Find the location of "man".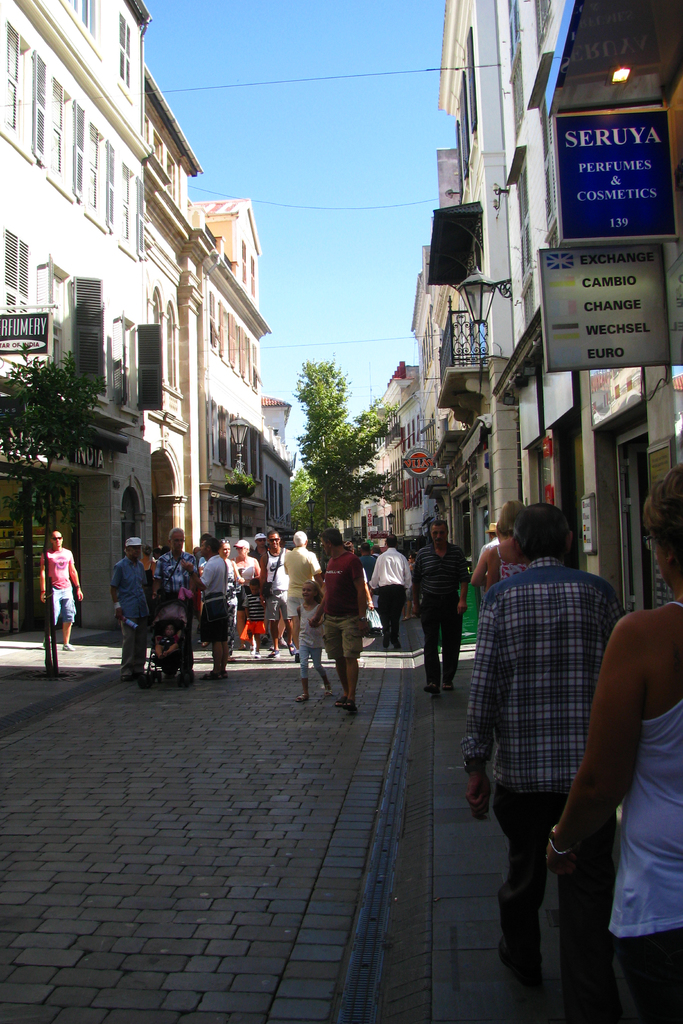
Location: bbox=[278, 529, 317, 655].
